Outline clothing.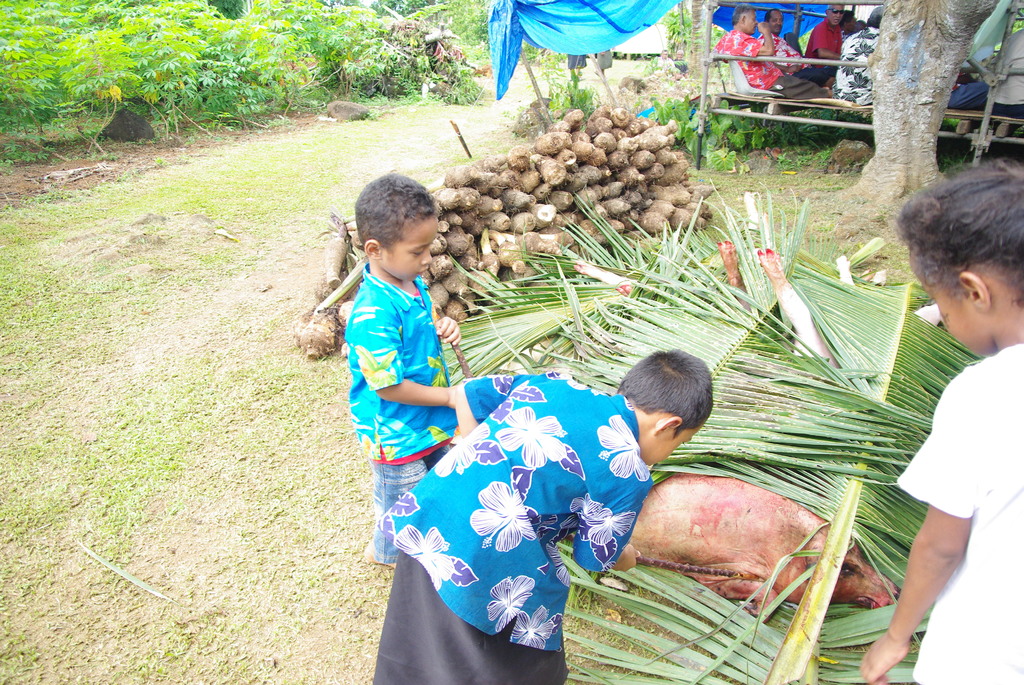
Outline: crop(378, 362, 680, 651).
